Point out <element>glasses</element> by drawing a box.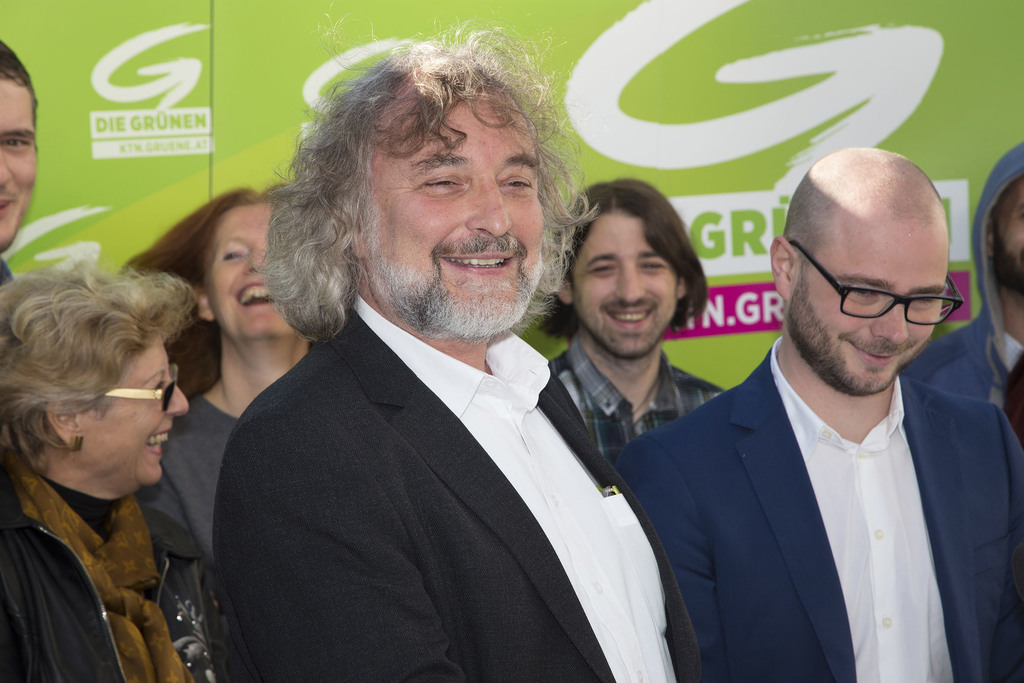
[793, 257, 963, 328].
